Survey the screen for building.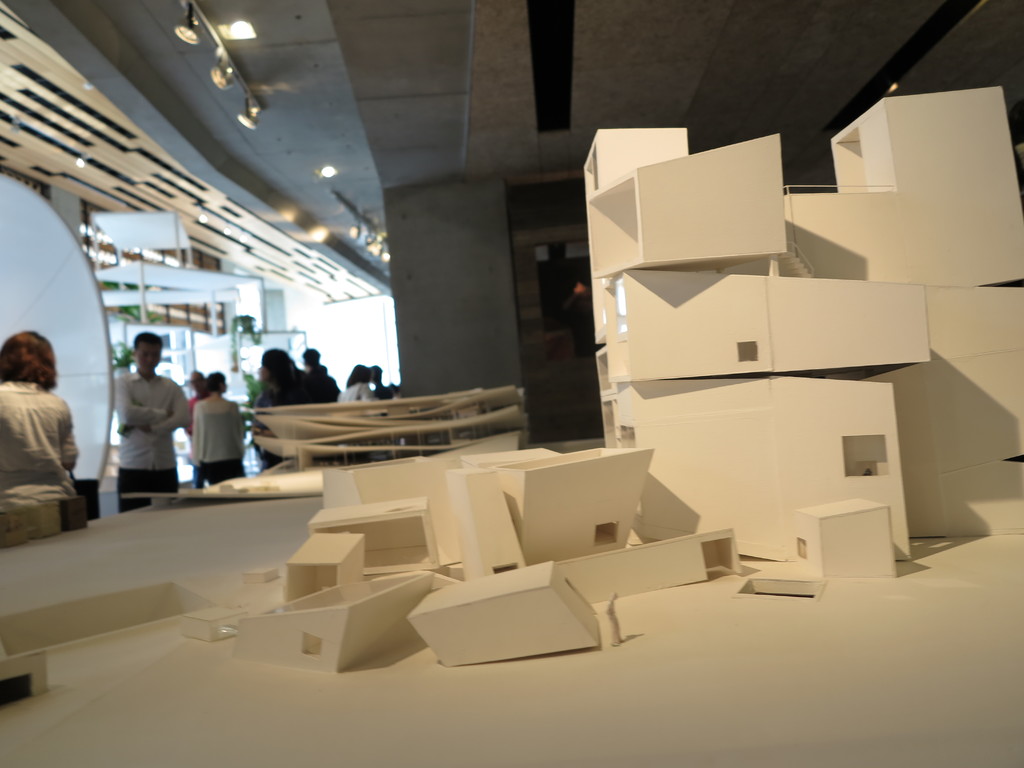
Survey found: x1=0, y1=0, x2=1021, y2=767.
